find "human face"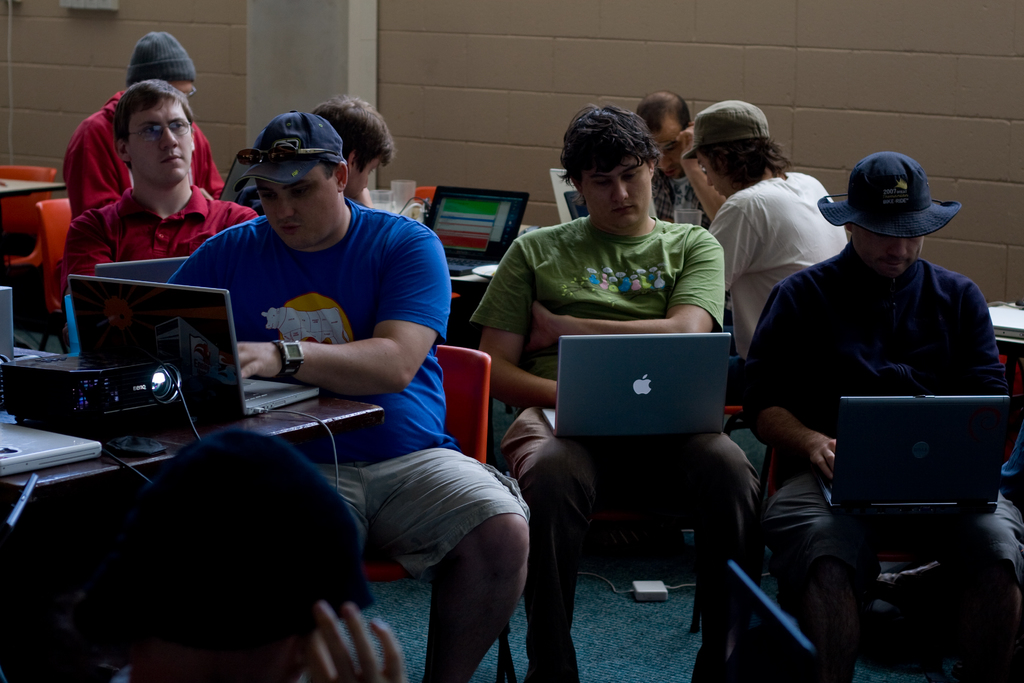
Rect(862, 234, 927, 273)
